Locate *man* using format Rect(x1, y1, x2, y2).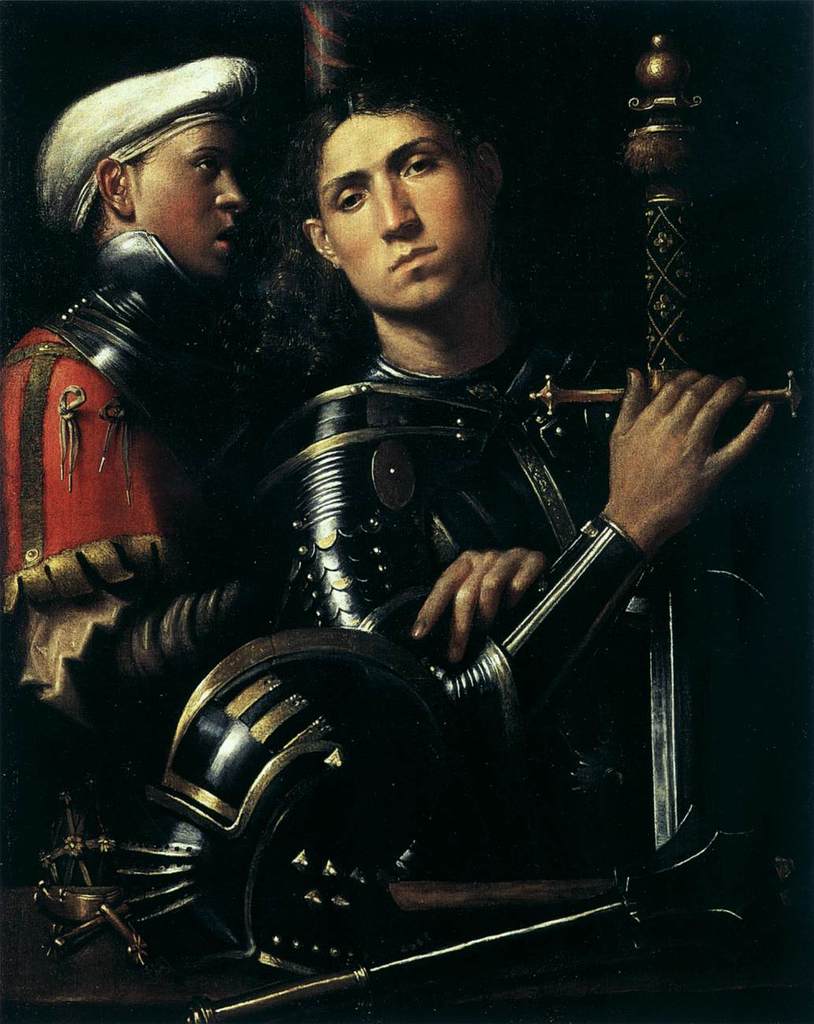
Rect(113, 93, 729, 930).
